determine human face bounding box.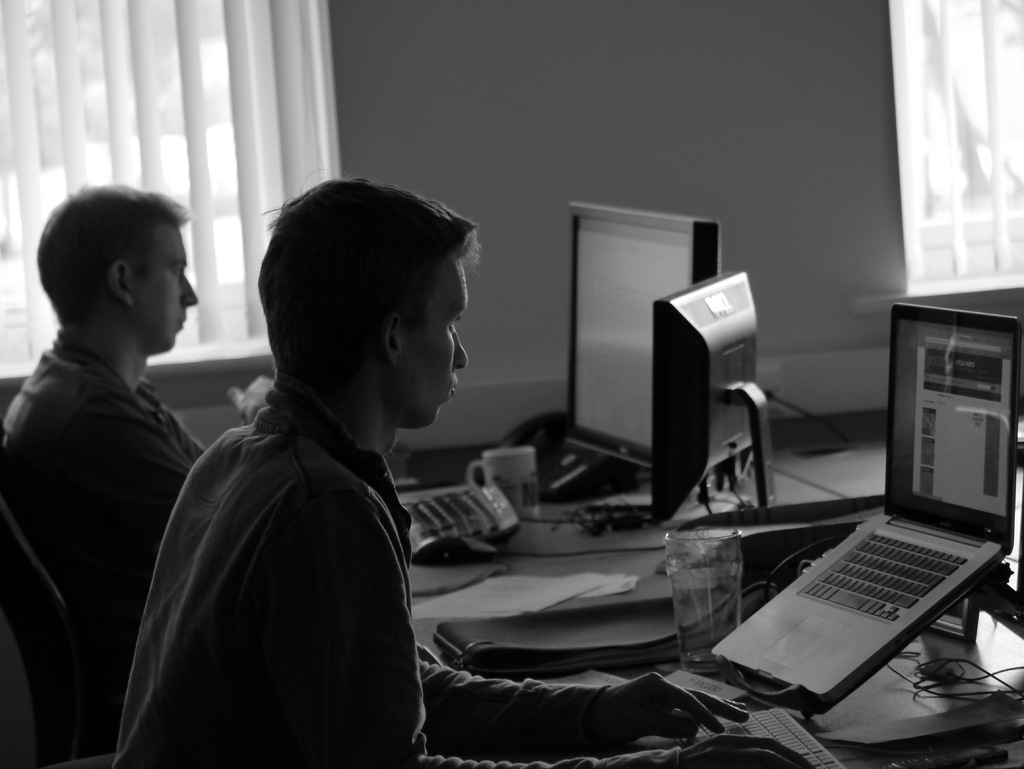
Determined: (left=397, top=250, right=468, bottom=426).
